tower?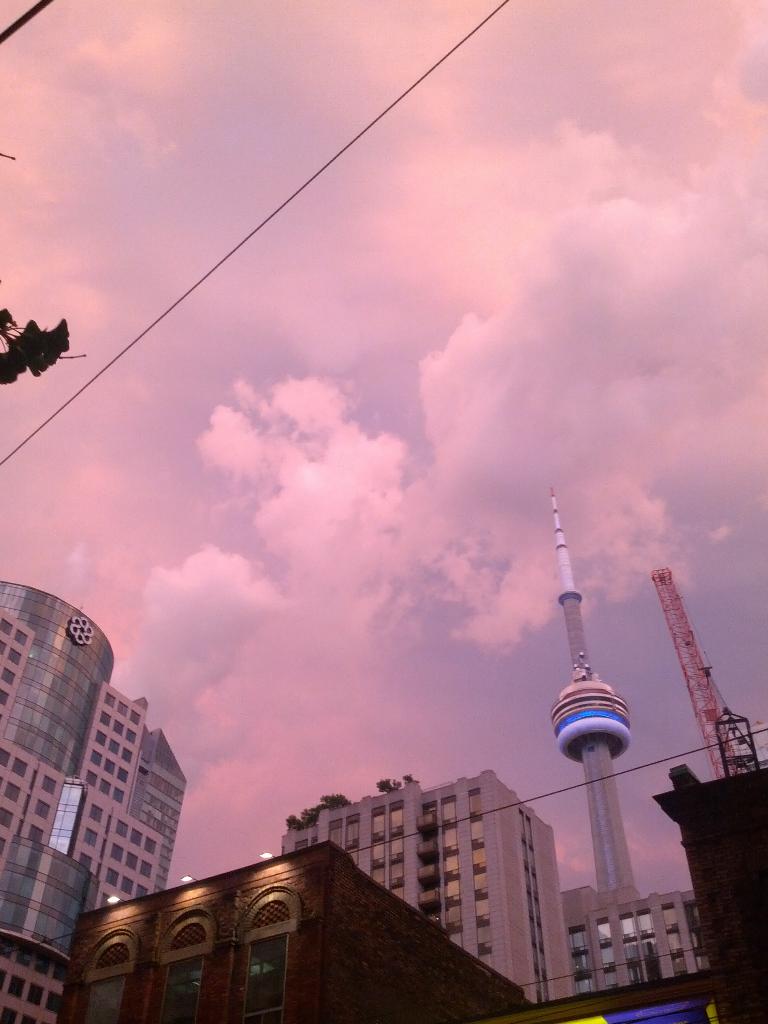
BBox(541, 484, 639, 909)
